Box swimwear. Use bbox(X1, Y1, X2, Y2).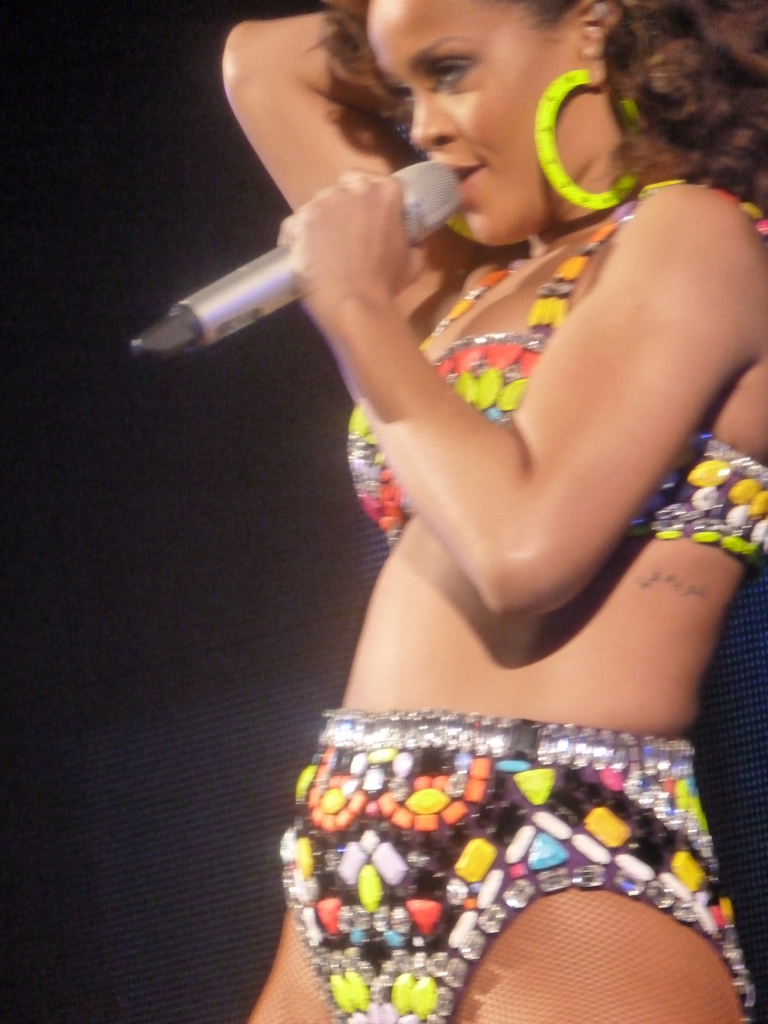
bbox(334, 175, 767, 548).
